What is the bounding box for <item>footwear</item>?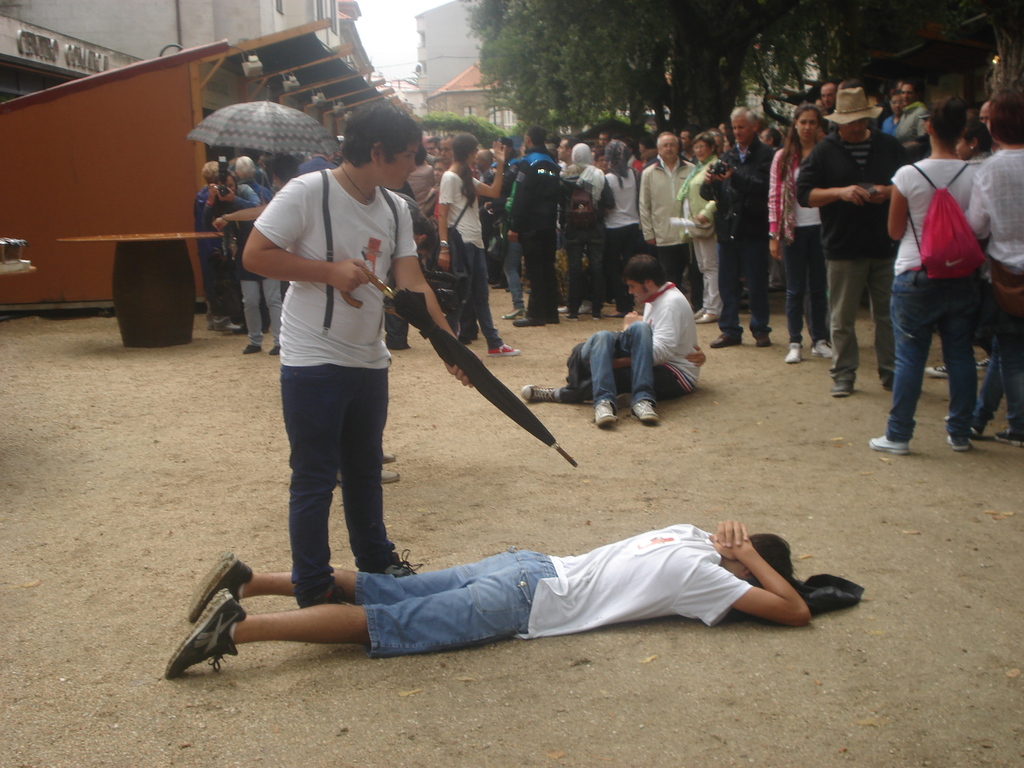
783:344:806:365.
